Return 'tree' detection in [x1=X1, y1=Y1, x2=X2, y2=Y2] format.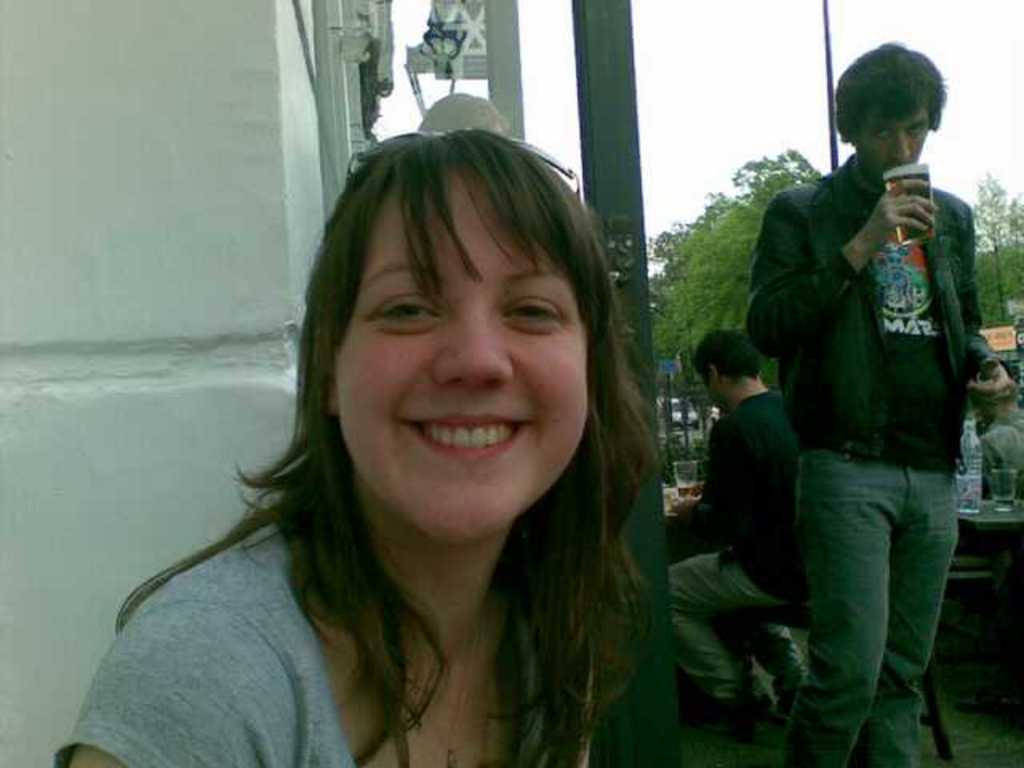
[x1=970, y1=174, x2=1022, y2=328].
